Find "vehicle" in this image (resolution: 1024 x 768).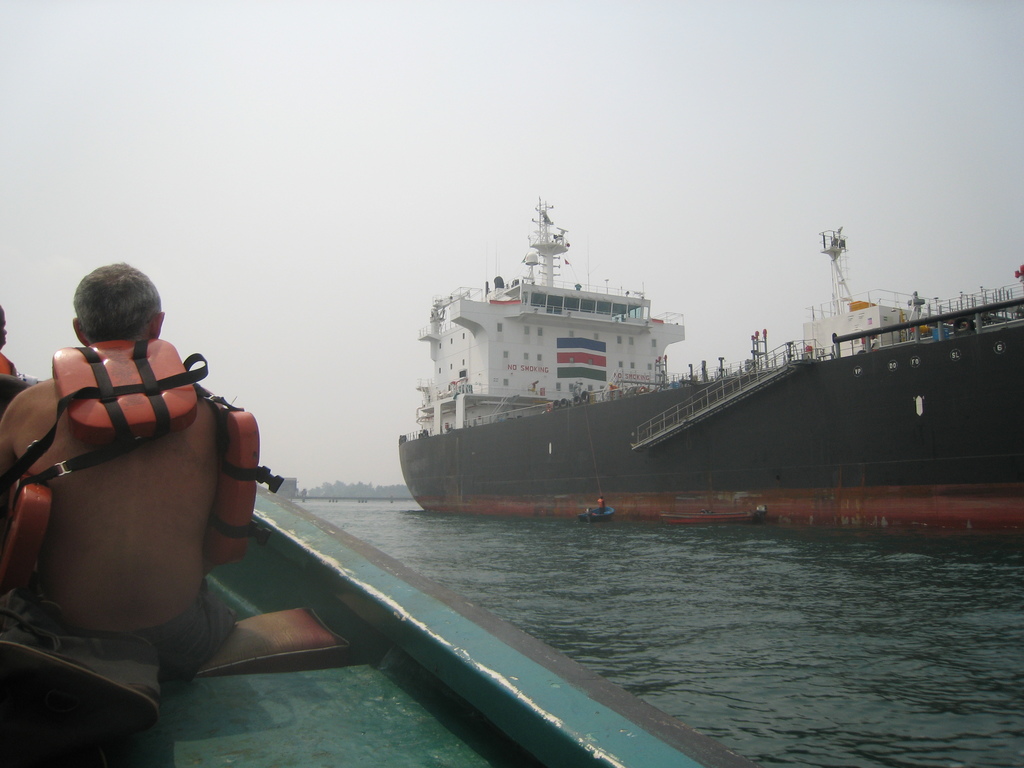
(390, 196, 1023, 536).
